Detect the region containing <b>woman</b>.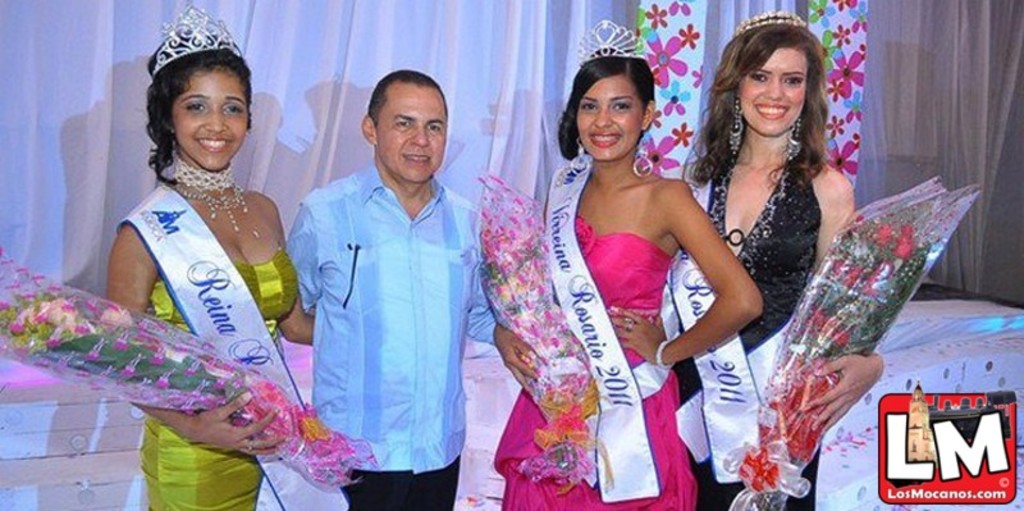
102,0,314,510.
